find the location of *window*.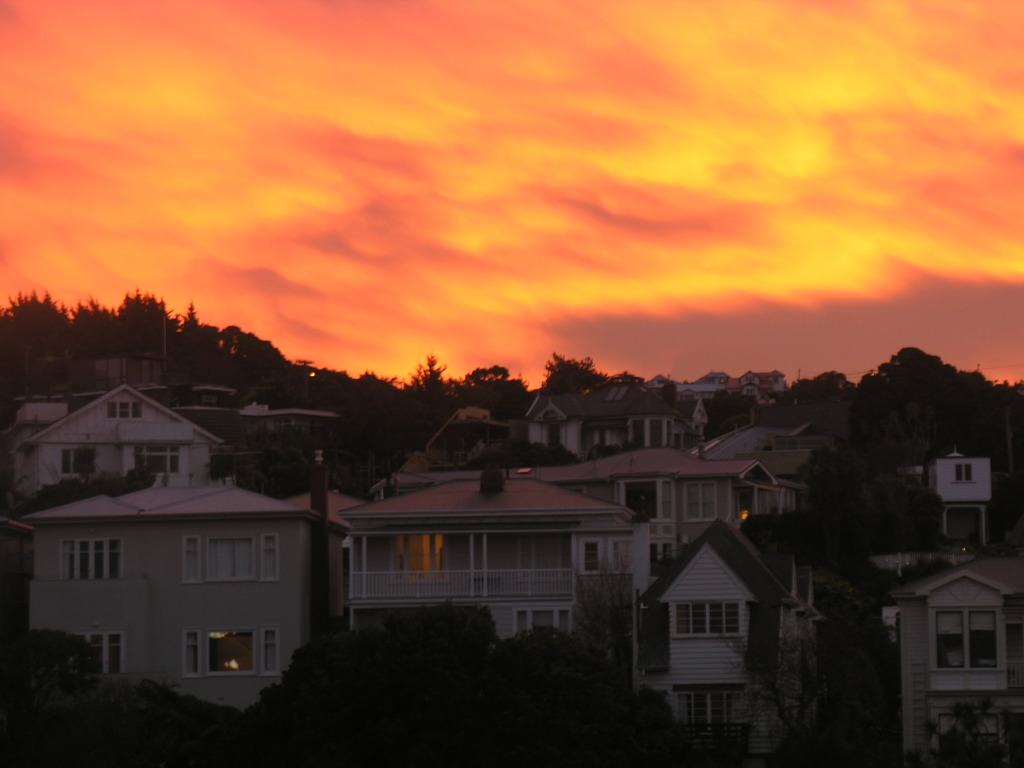
Location: [x1=103, y1=396, x2=148, y2=417].
